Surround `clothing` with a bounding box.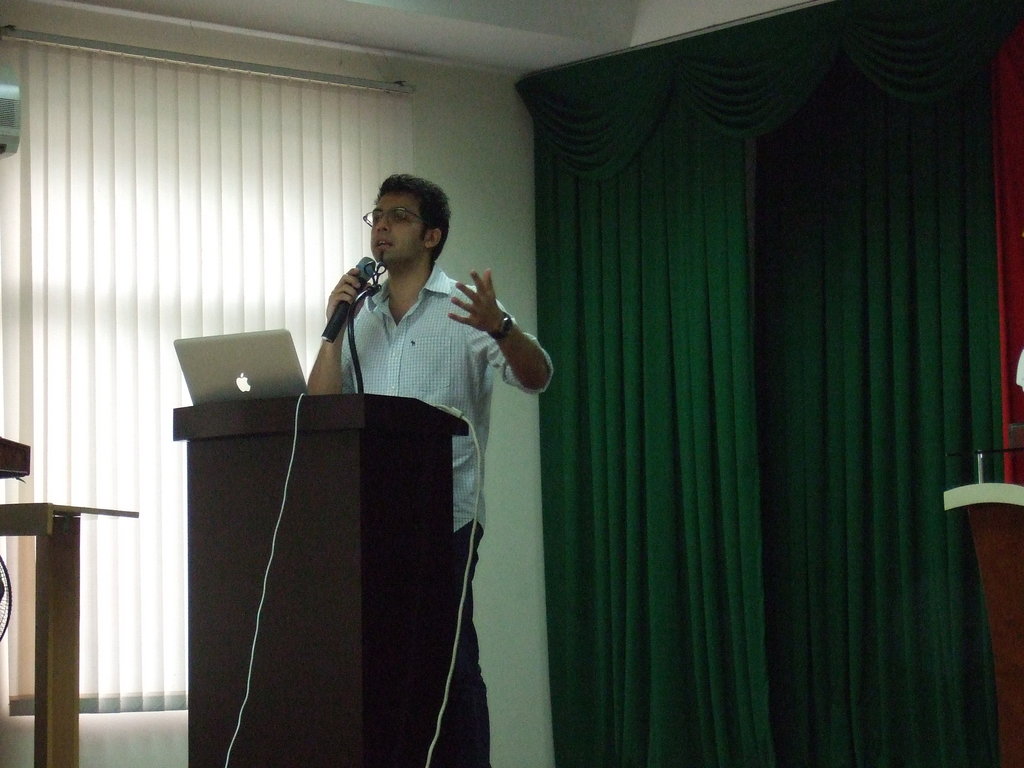
box(1014, 346, 1023, 390).
